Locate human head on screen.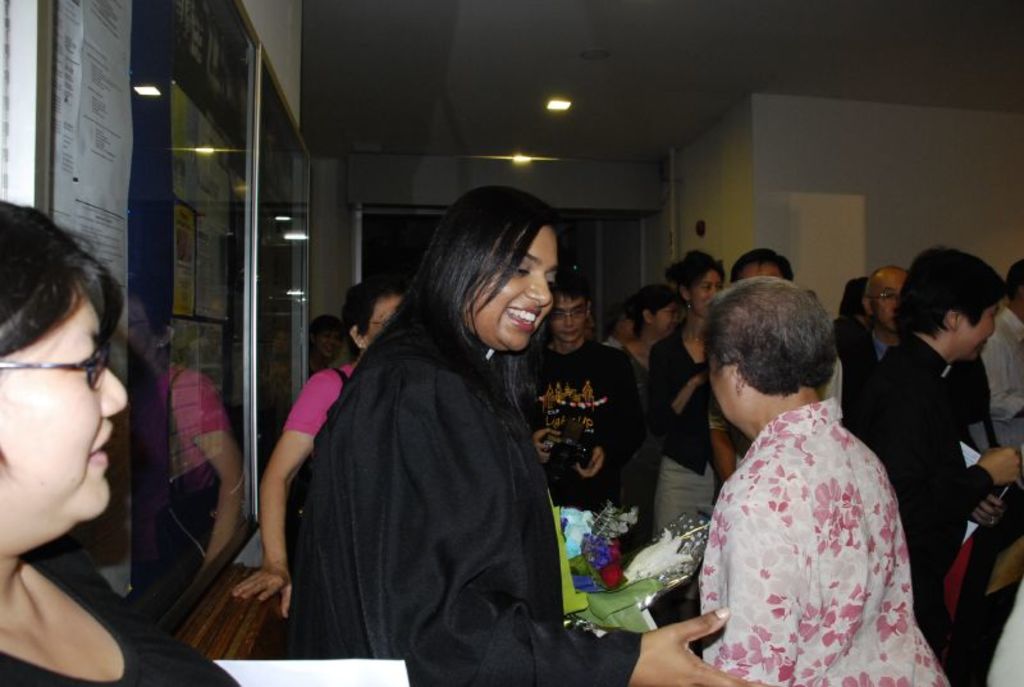
On screen at <region>1002, 257, 1023, 316</region>.
